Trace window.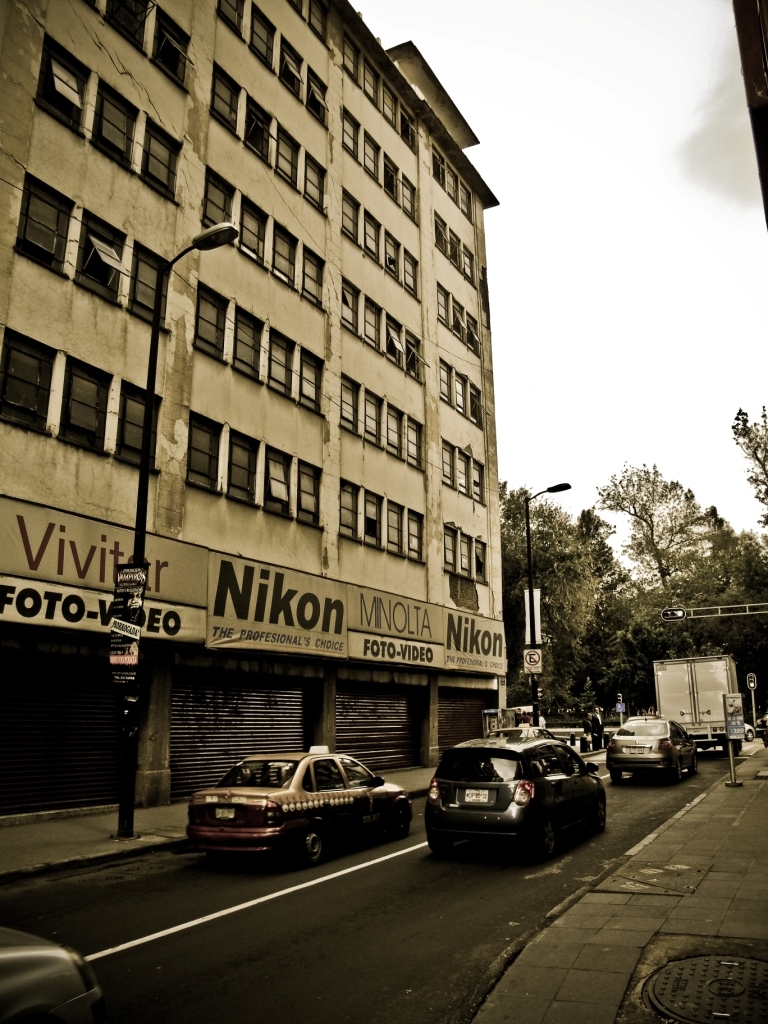
Traced to <box>335,479,362,549</box>.
